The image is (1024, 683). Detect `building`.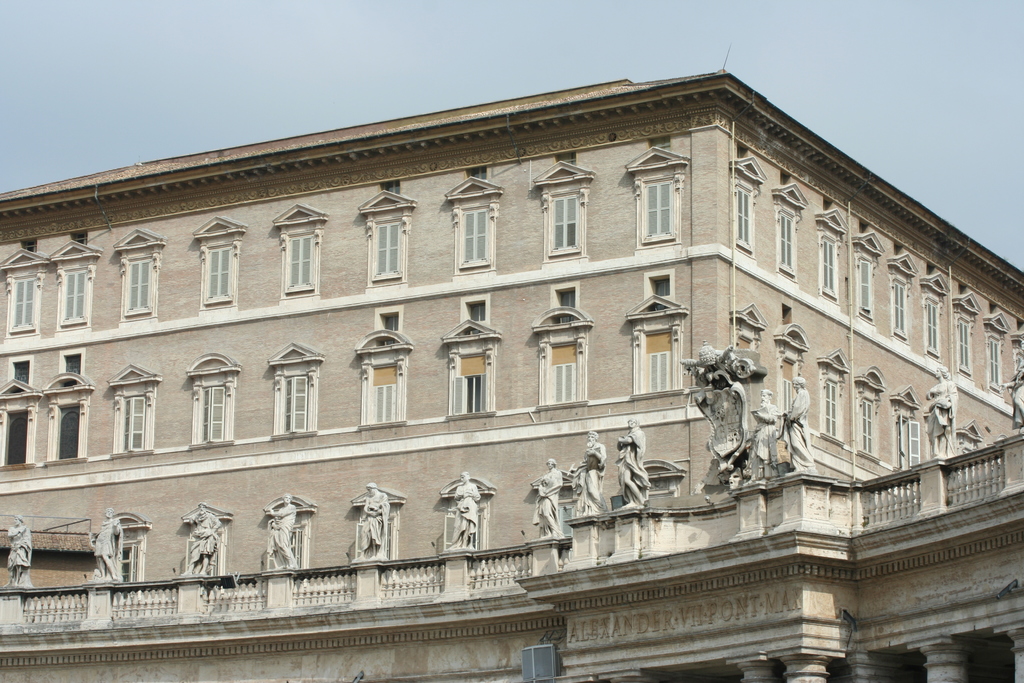
Detection: l=1, t=46, r=1023, b=682.
